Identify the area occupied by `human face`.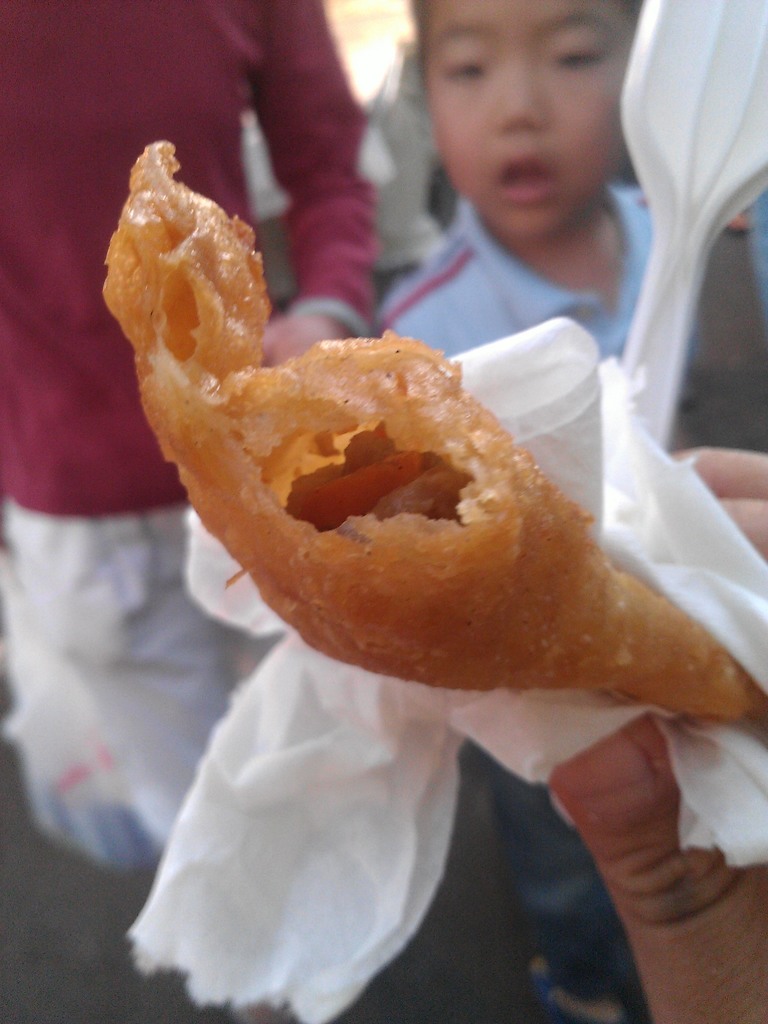
Area: [421, 5, 633, 241].
